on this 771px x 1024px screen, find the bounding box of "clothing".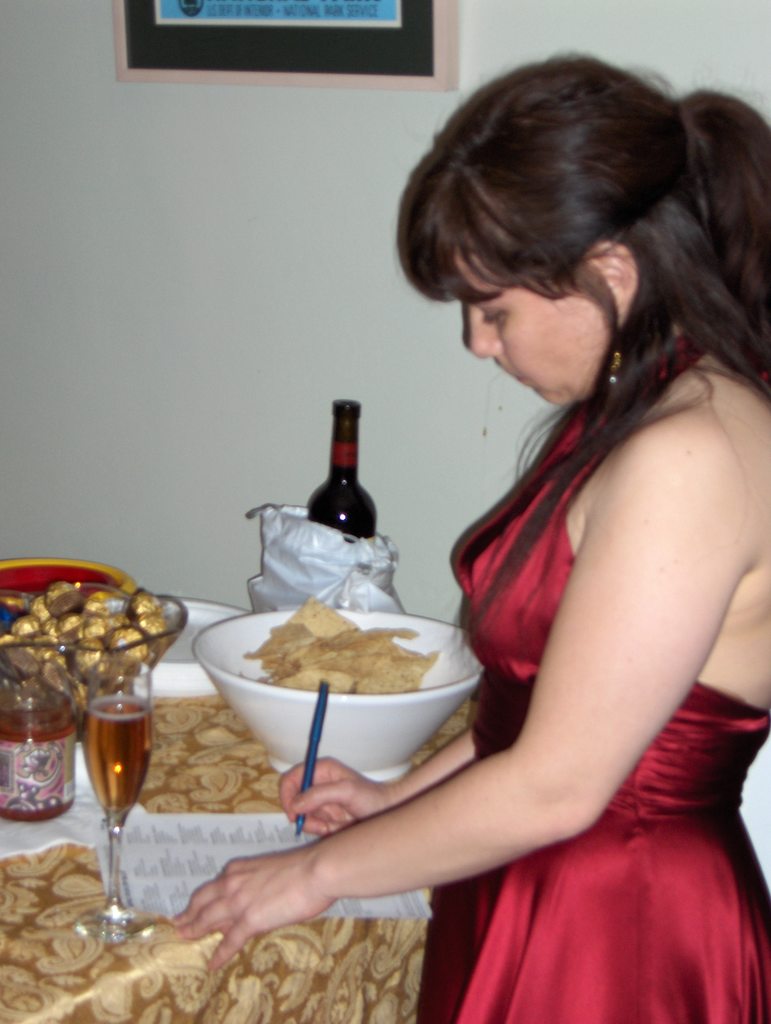
Bounding box: <bbox>419, 323, 770, 1023</bbox>.
